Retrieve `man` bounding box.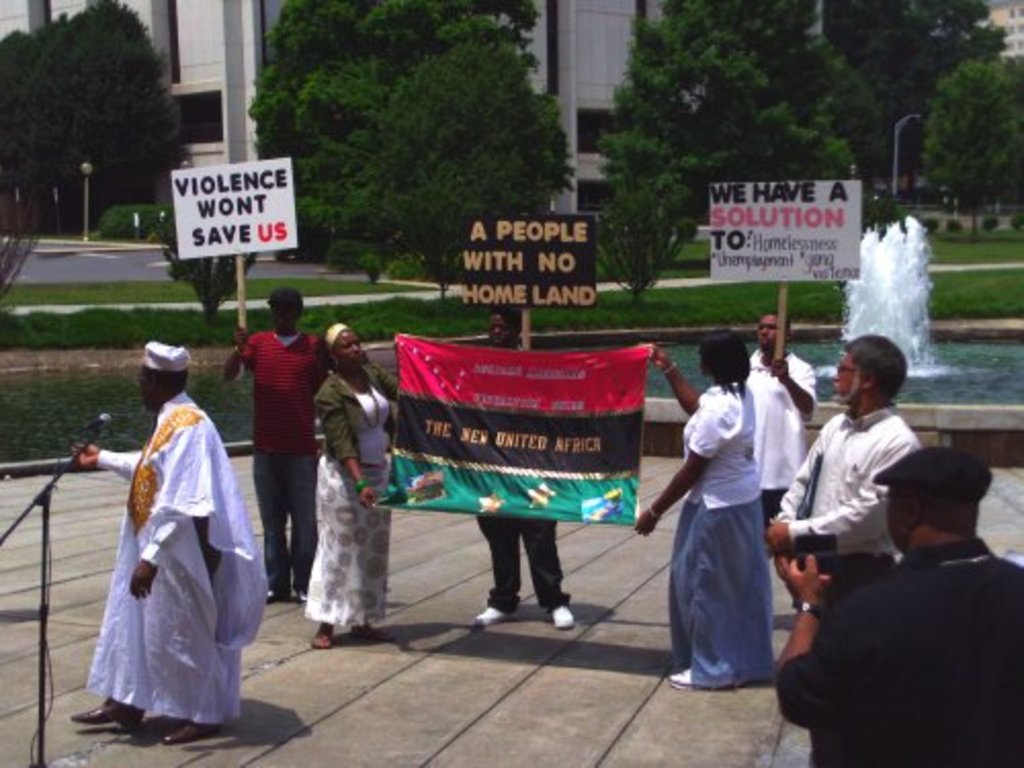
Bounding box: [left=473, top=305, right=575, bottom=627].
